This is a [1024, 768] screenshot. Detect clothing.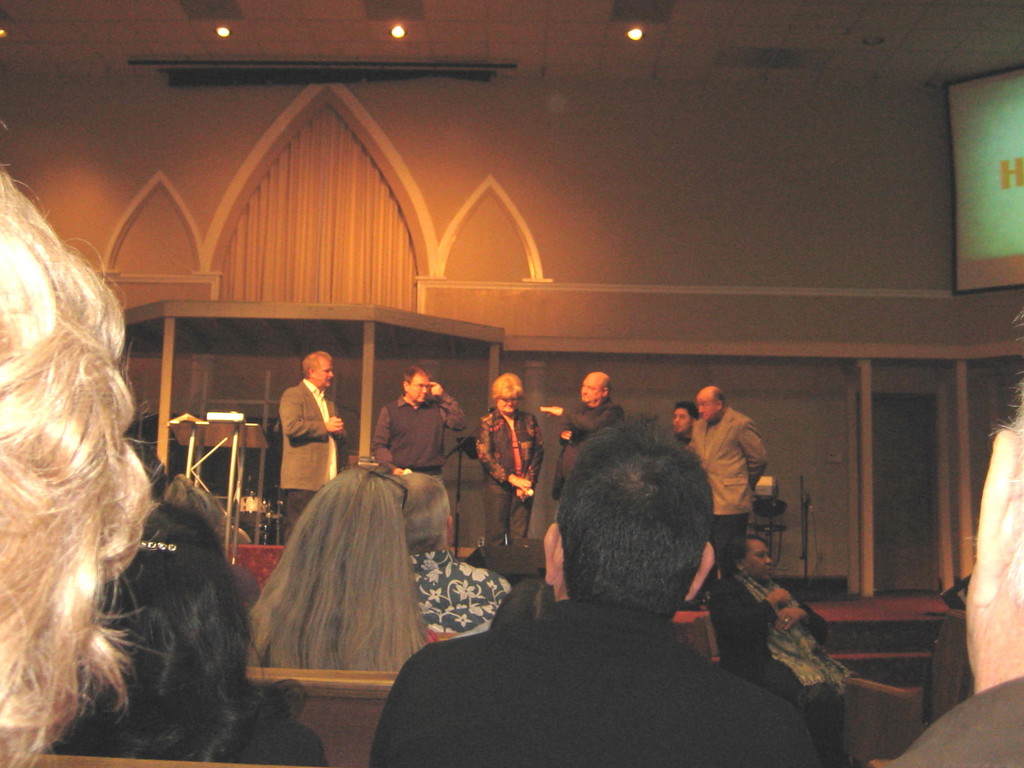
684, 404, 759, 574.
